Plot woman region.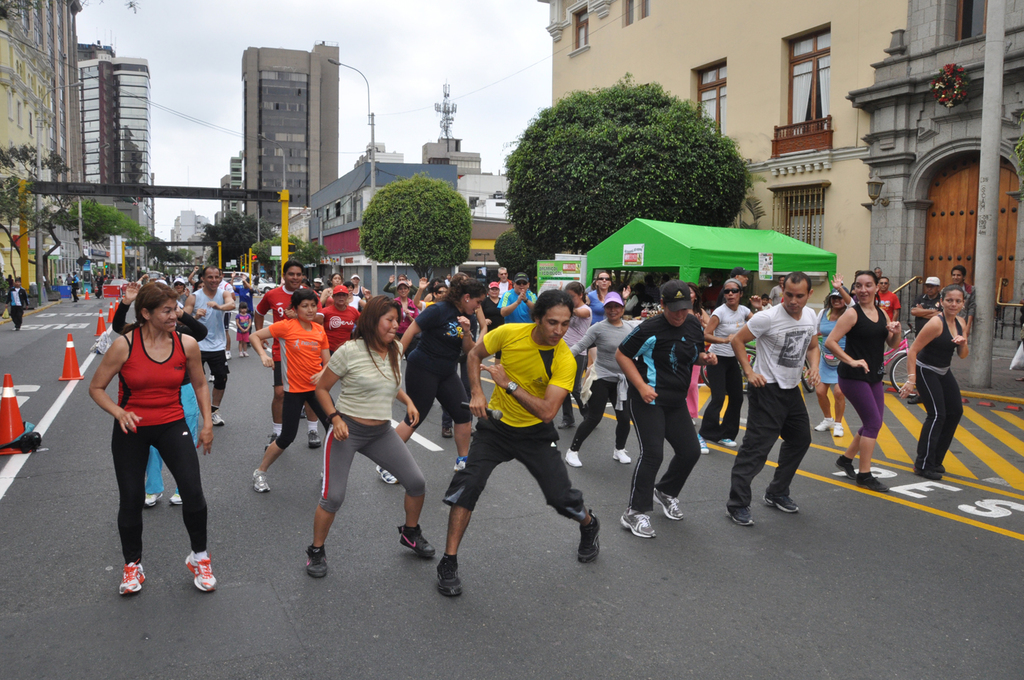
Plotted at left=700, top=276, right=760, bottom=458.
